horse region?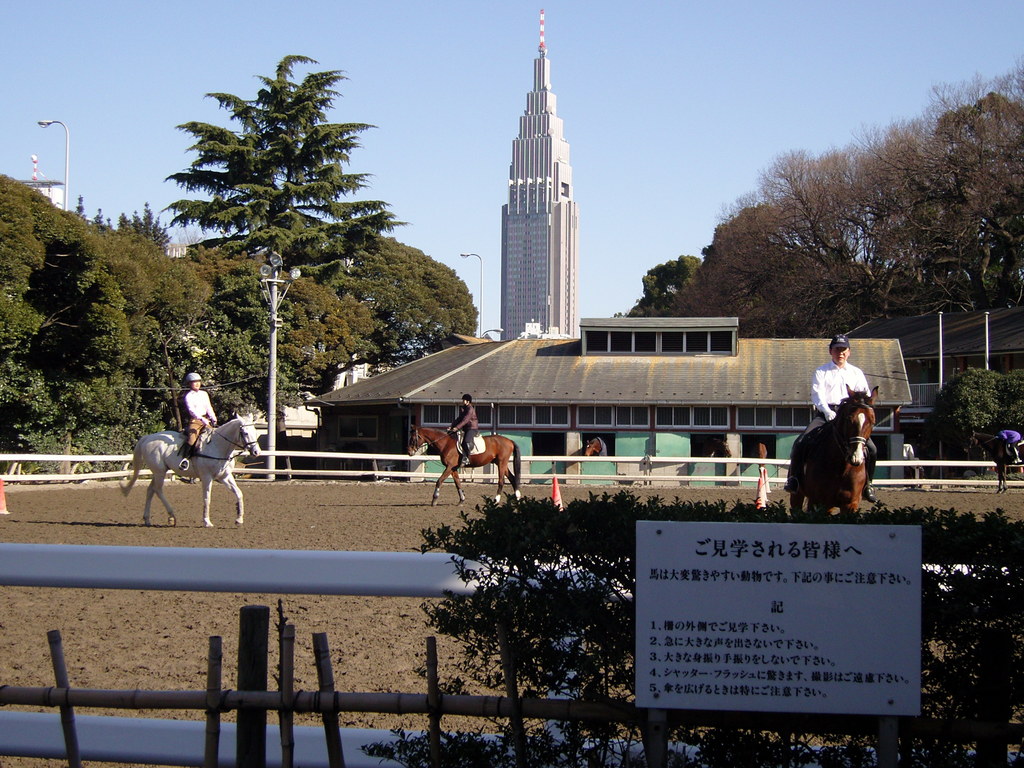
[785, 385, 875, 512]
